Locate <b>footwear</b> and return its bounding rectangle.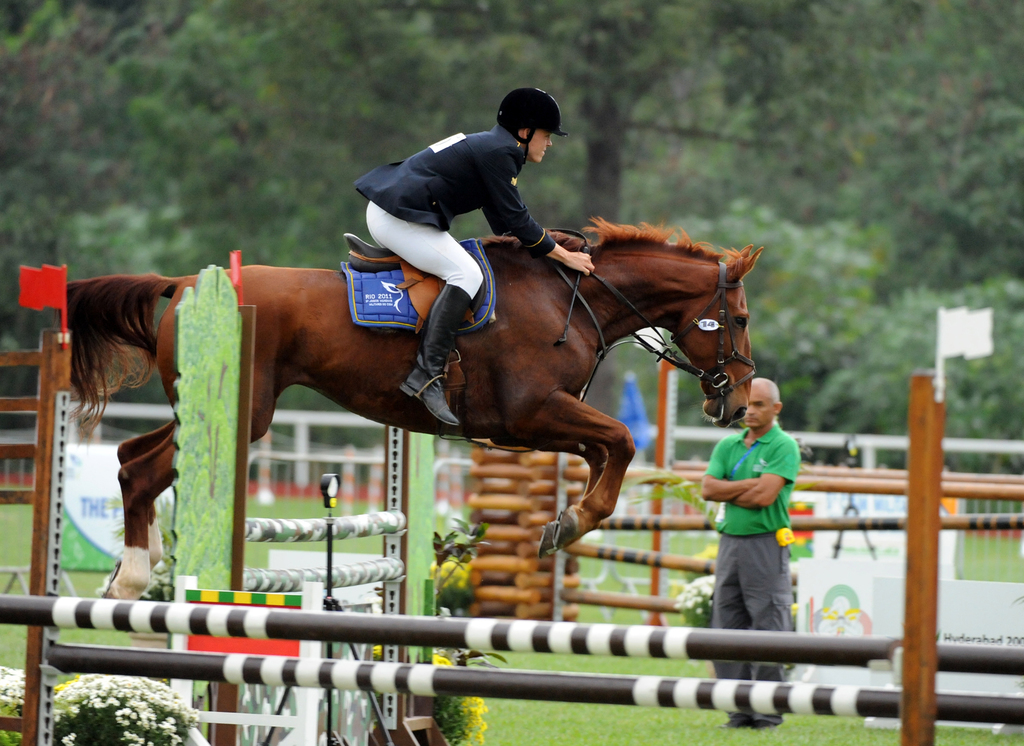
{"x1": 729, "y1": 710, "x2": 755, "y2": 729}.
